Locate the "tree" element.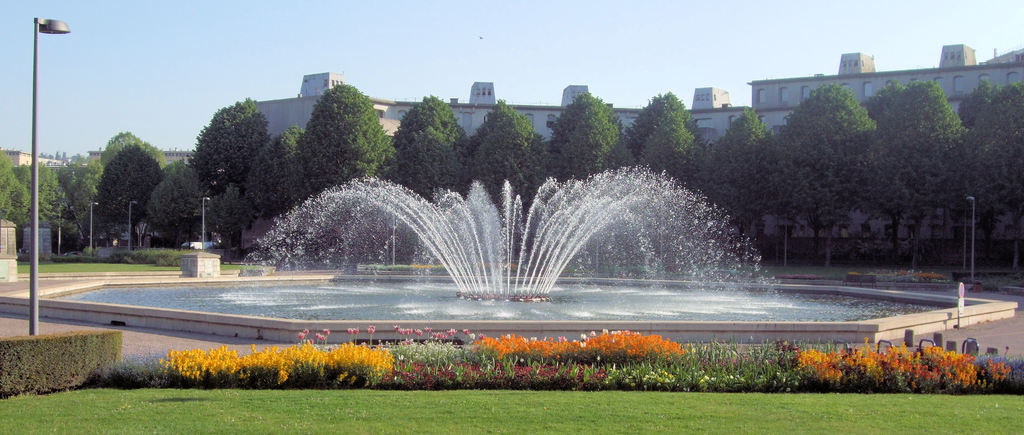
Element bbox: <box>607,90,720,225</box>.
